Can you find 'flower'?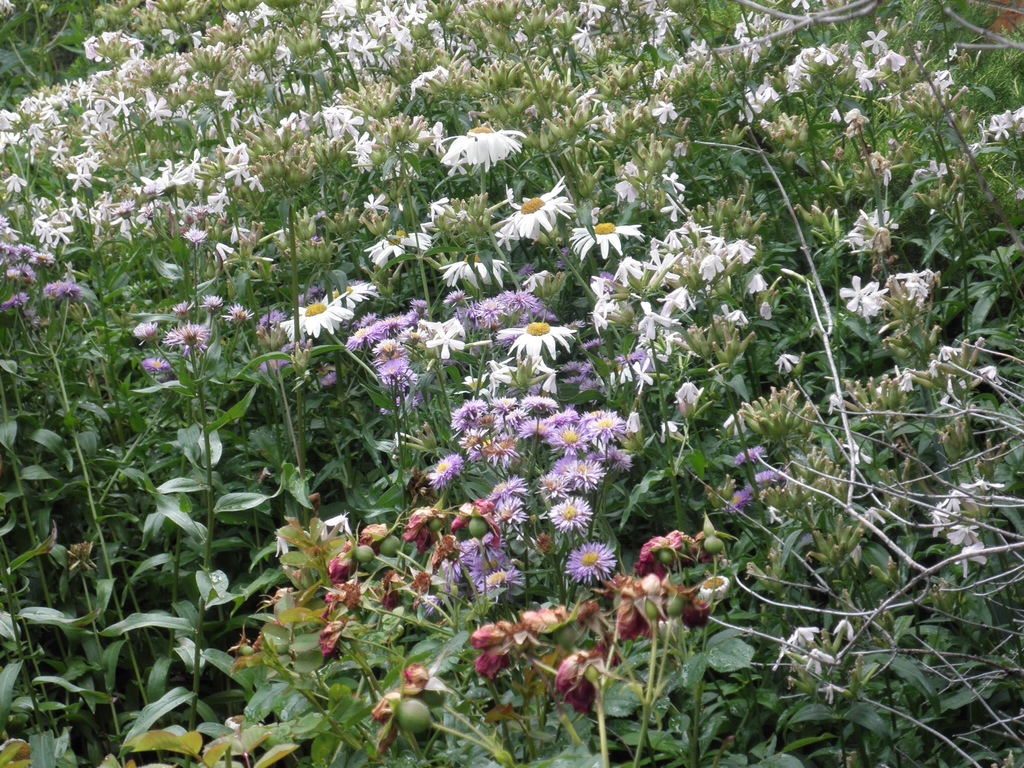
Yes, bounding box: l=698, t=577, r=731, b=605.
